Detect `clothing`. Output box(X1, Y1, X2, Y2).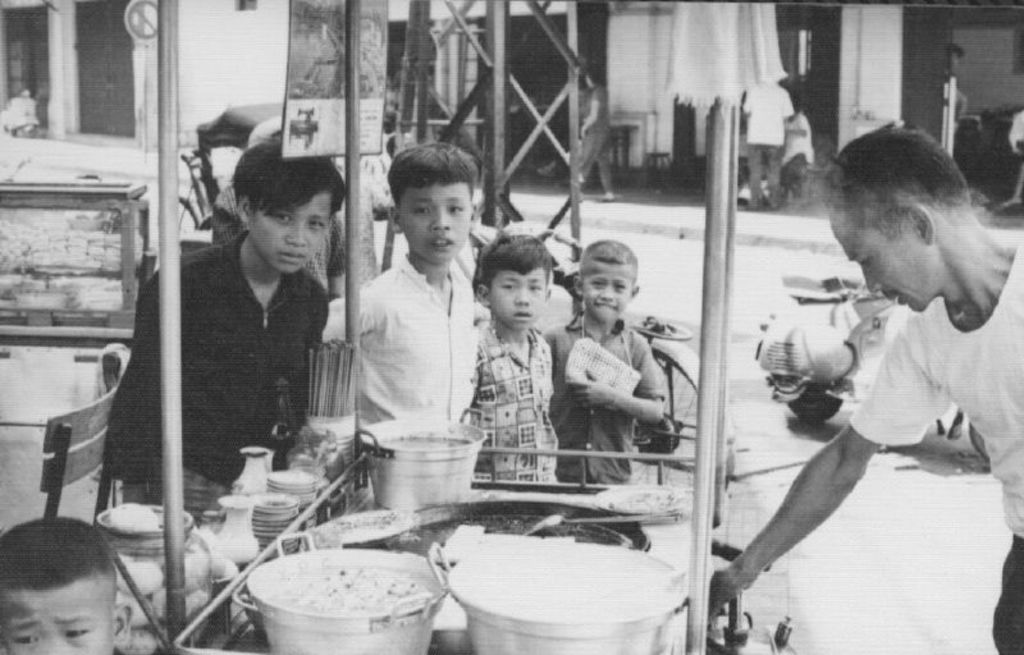
box(776, 113, 812, 196).
